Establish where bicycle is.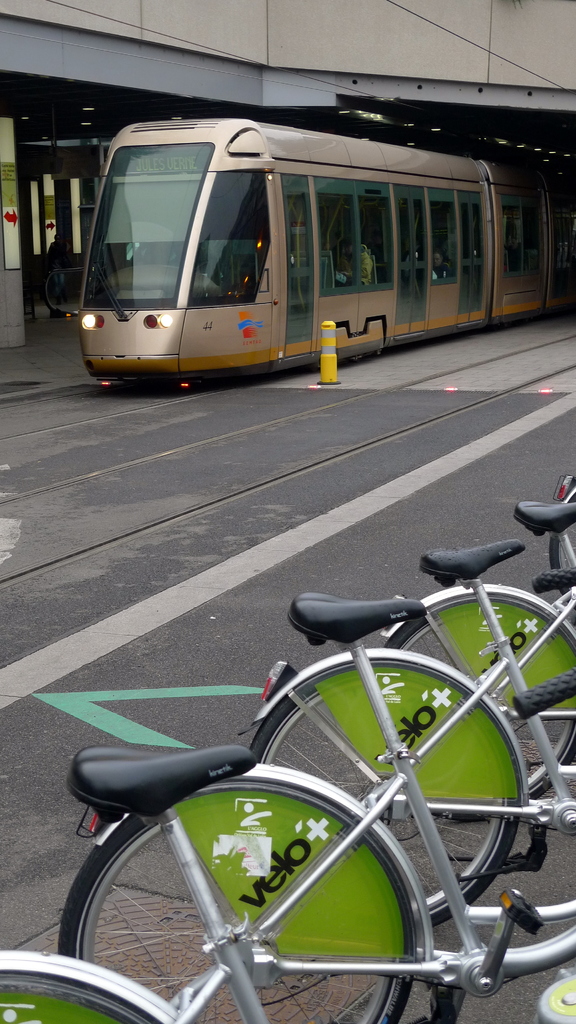
Established at 210,541,575,940.
